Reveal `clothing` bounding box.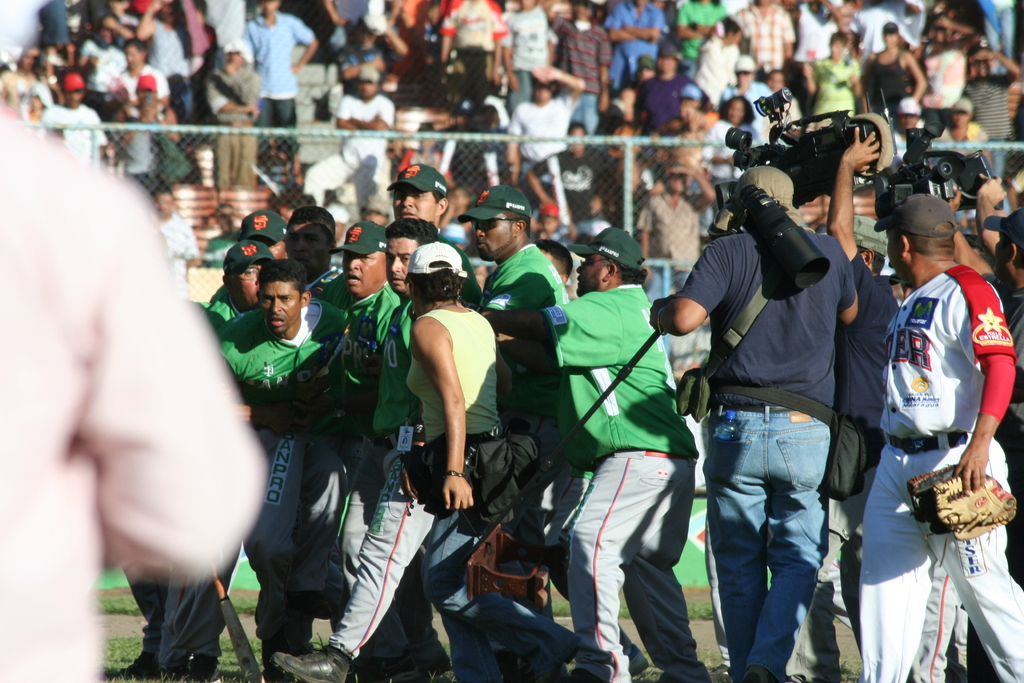
Revealed: region(243, 13, 316, 128).
